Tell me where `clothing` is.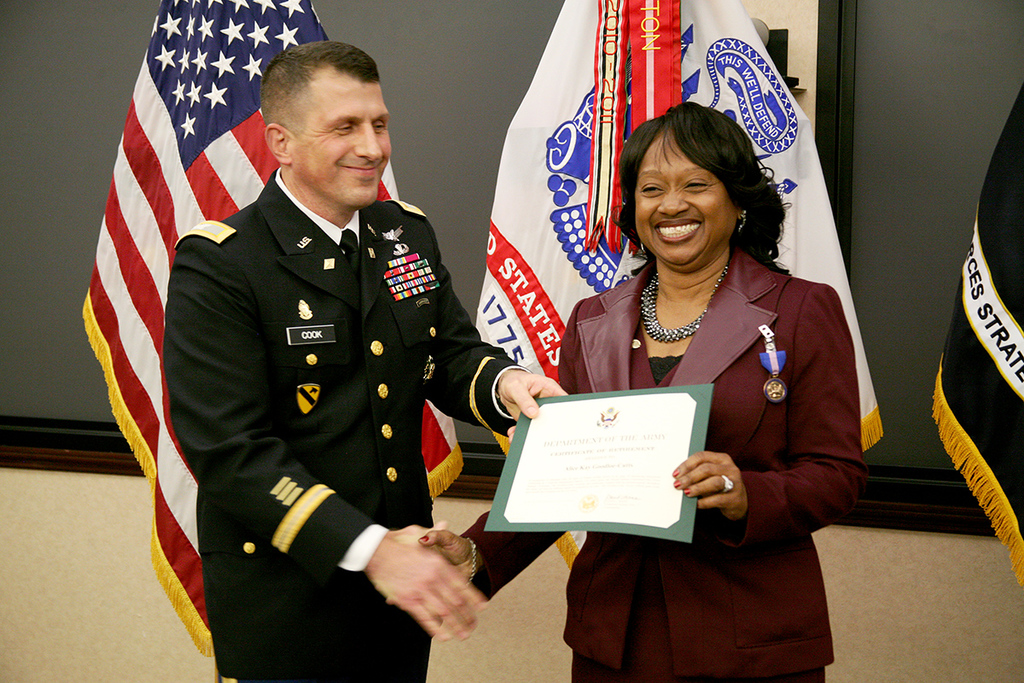
`clothing` is at [x1=466, y1=243, x2=871, y2=682].
